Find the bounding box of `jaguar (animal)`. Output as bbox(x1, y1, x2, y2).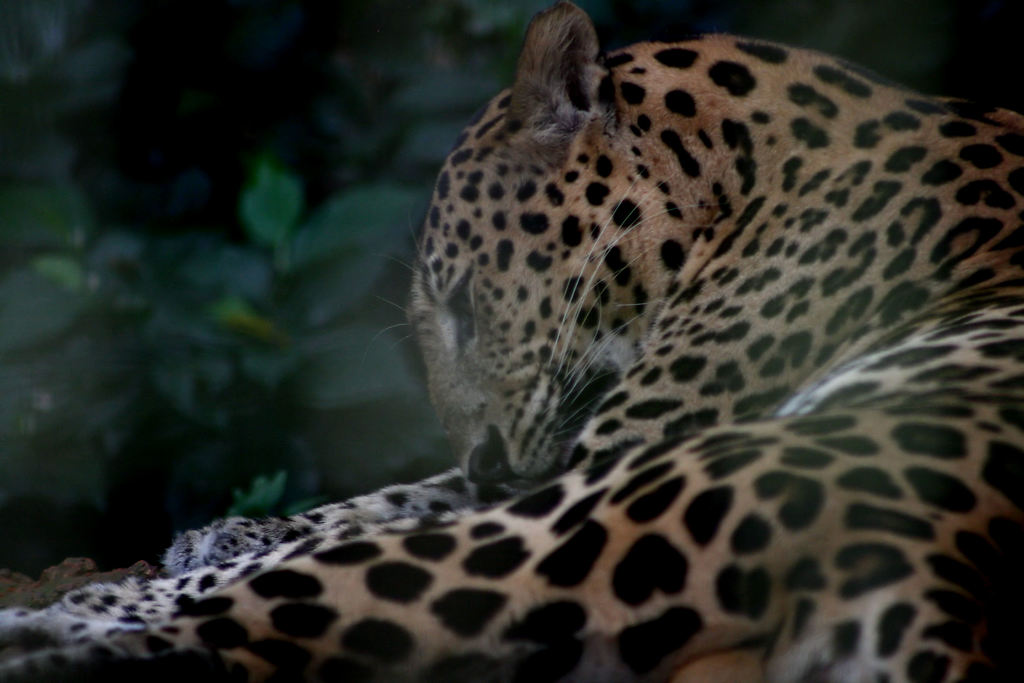
bbox(0, 0, 1023, 682).
